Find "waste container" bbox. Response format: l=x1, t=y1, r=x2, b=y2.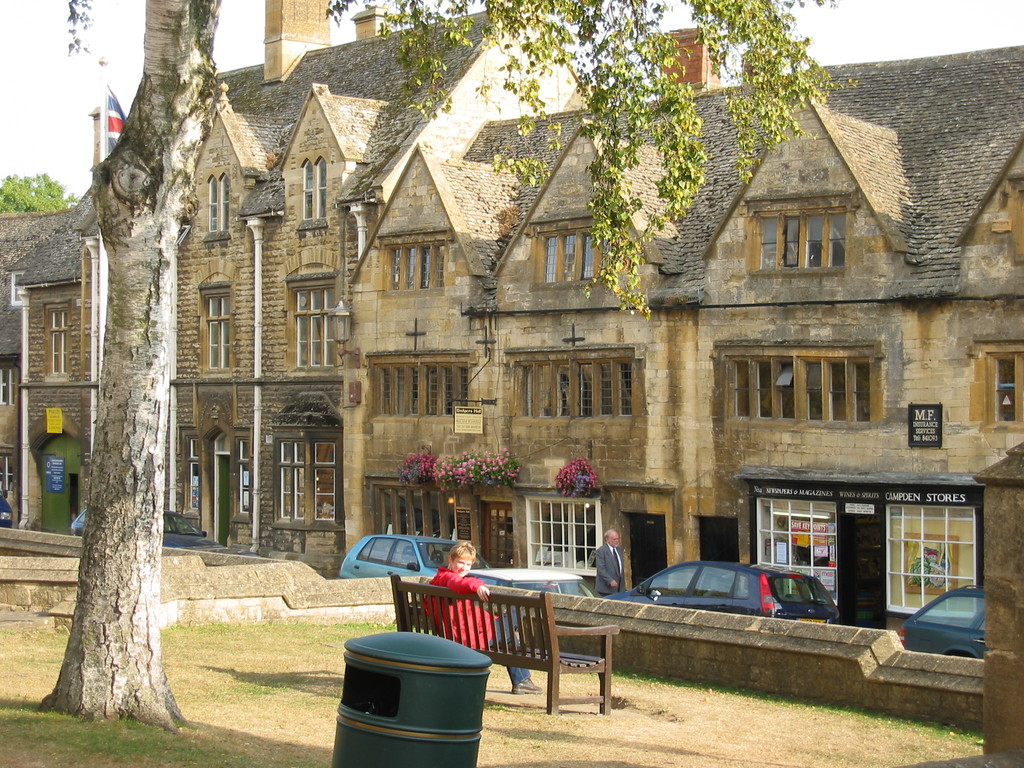
l=333, t=637, r=500, b=755.
